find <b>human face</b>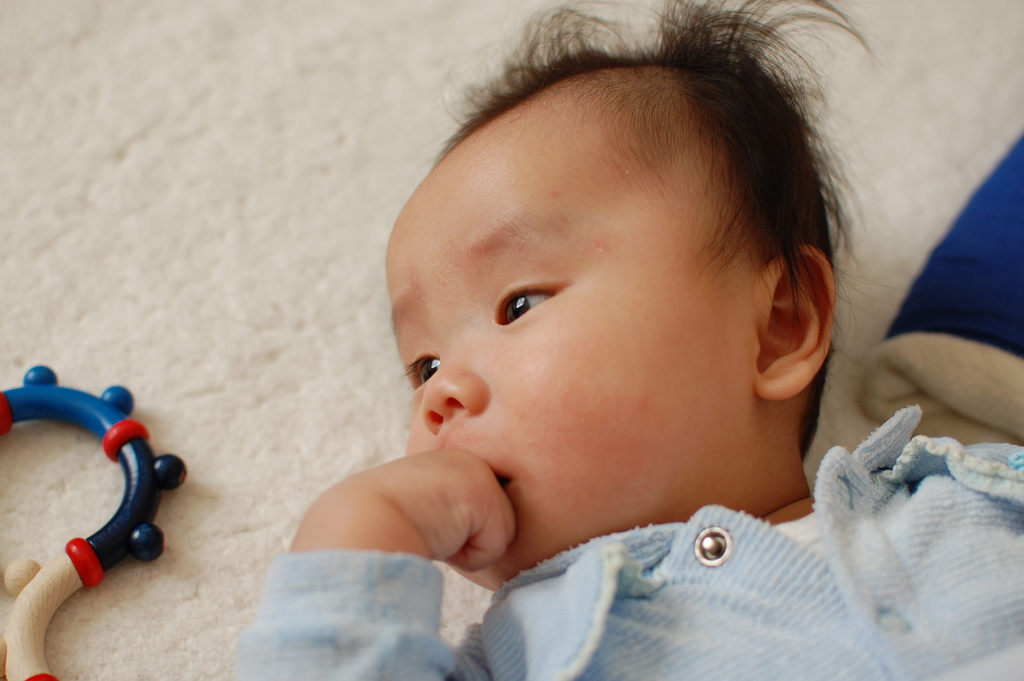
{"x1": 386, "y1": 120, "x2": 752, "y2": 581}
